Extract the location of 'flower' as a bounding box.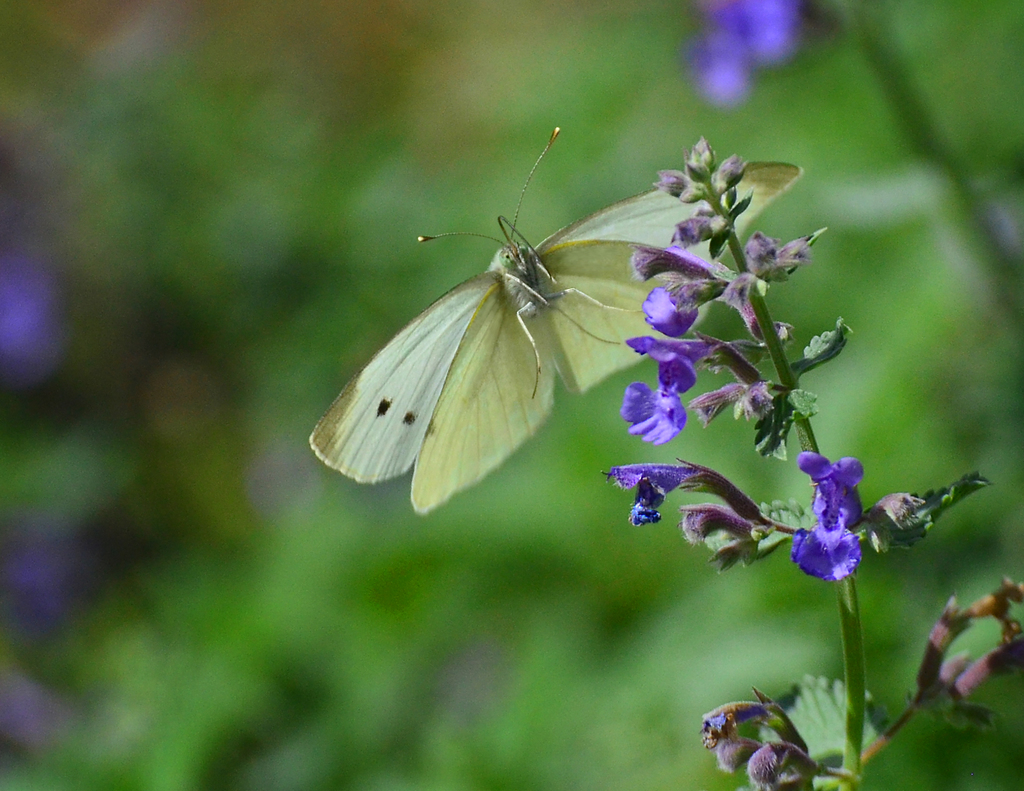
left=687, top=0, right=816, bottom=108.
